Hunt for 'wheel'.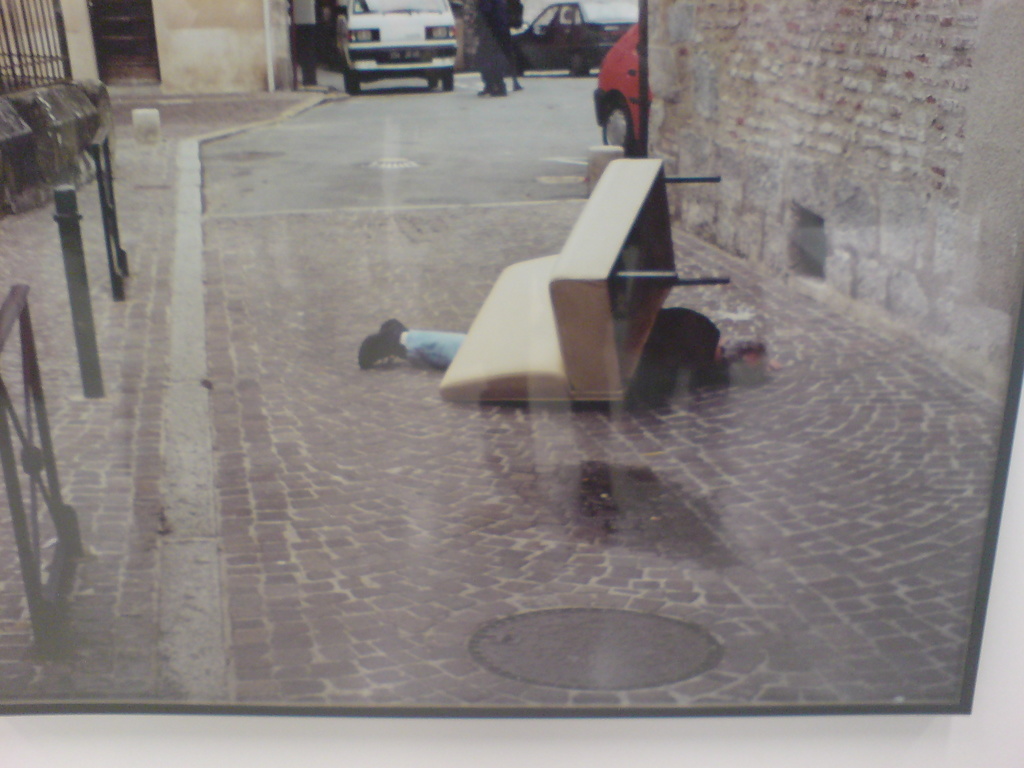
Hunted down at bbox(600, 94, 639, 157).
